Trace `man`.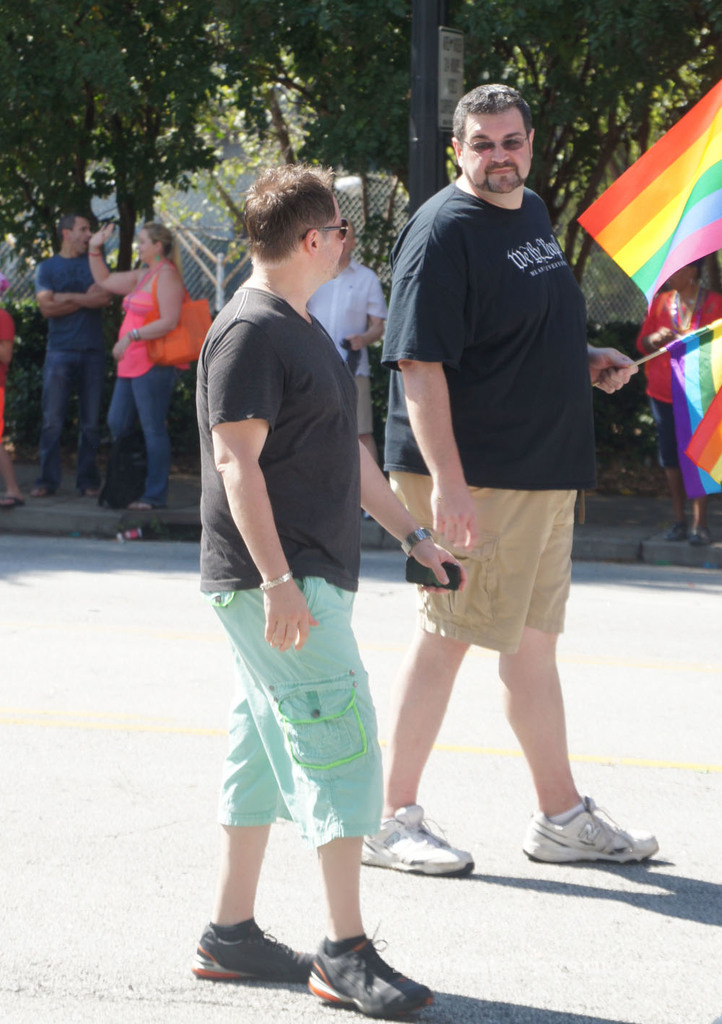
Traced to [x1=193, y1=167, x2=434, y2=1018].
